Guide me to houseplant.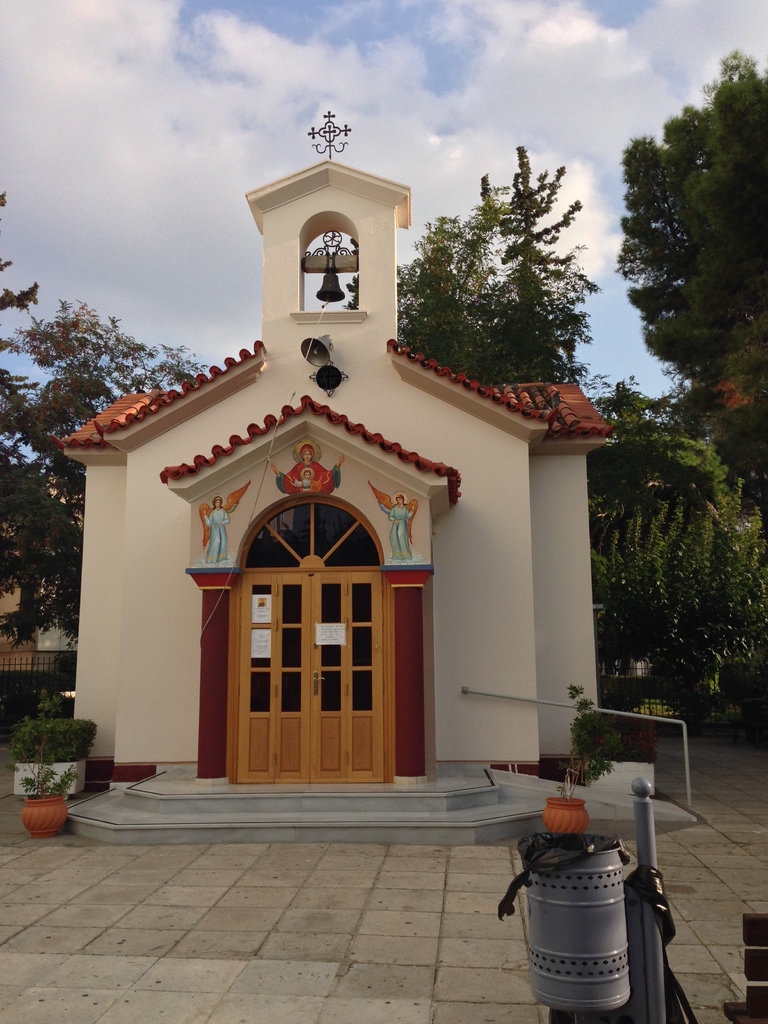
Guidance: crop(7, 711, 100, 796).
